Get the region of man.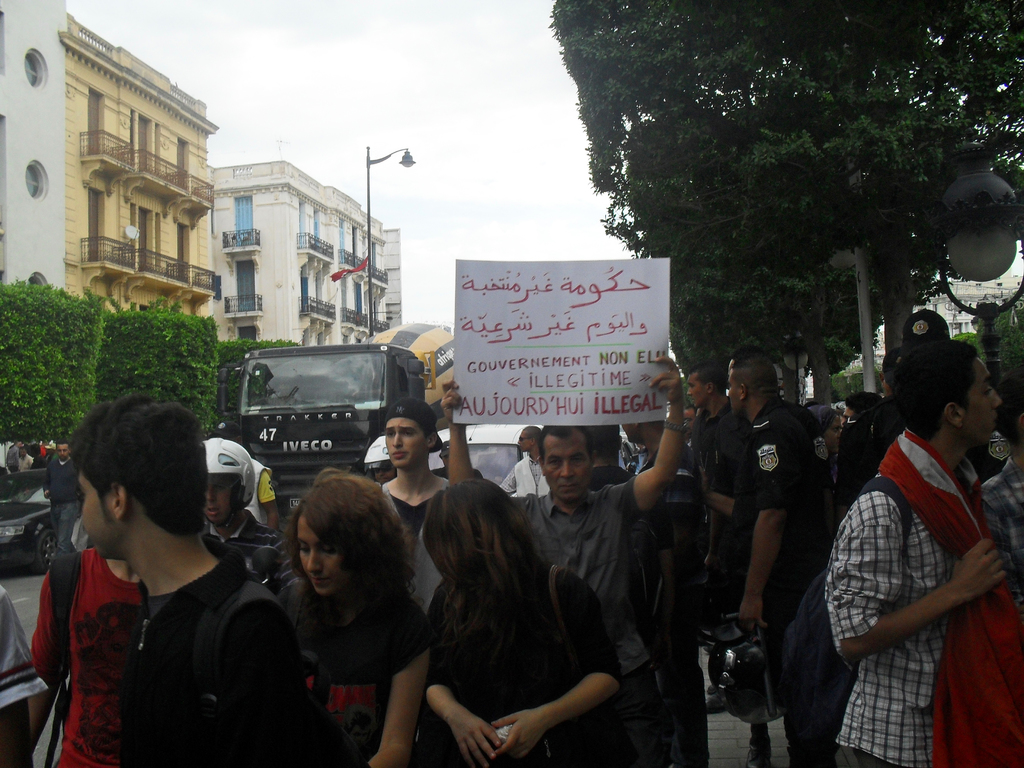
584:419:684:669.
